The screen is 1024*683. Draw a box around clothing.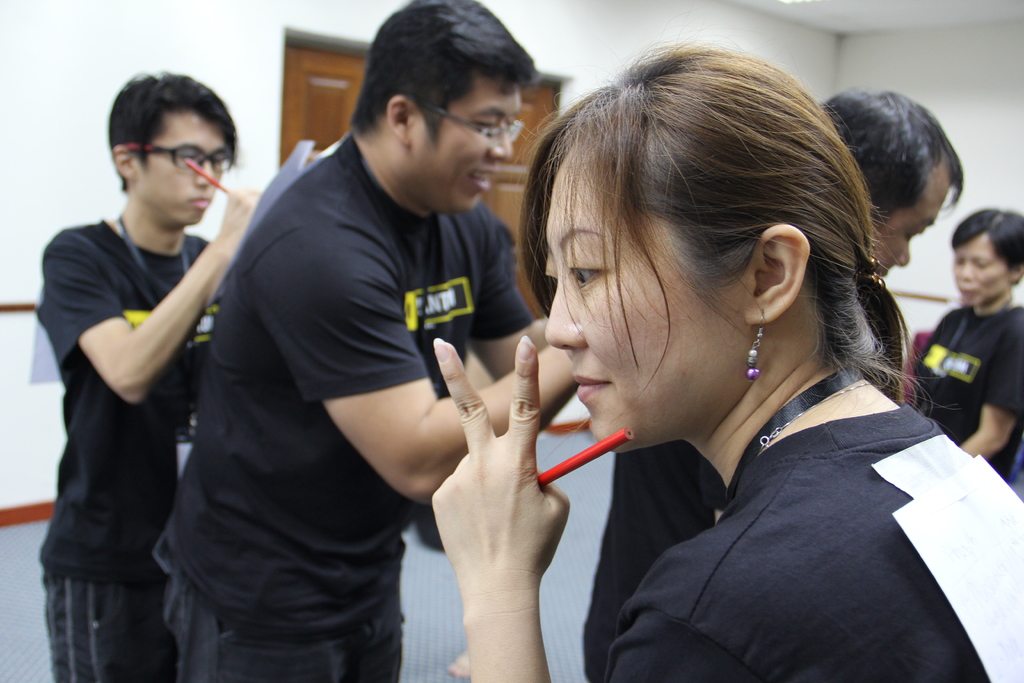
bbox=[903, 297, 1023, 483].
